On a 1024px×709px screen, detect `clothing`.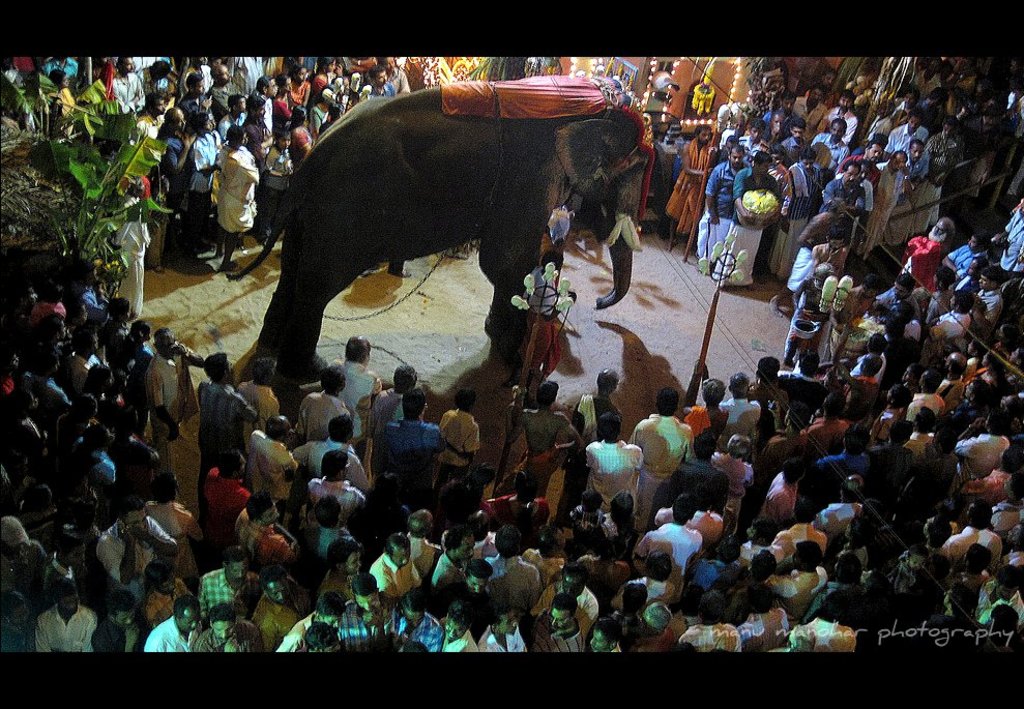
{"x1": 285, "y1": 613, "x2": 312, "y2": 655}.
